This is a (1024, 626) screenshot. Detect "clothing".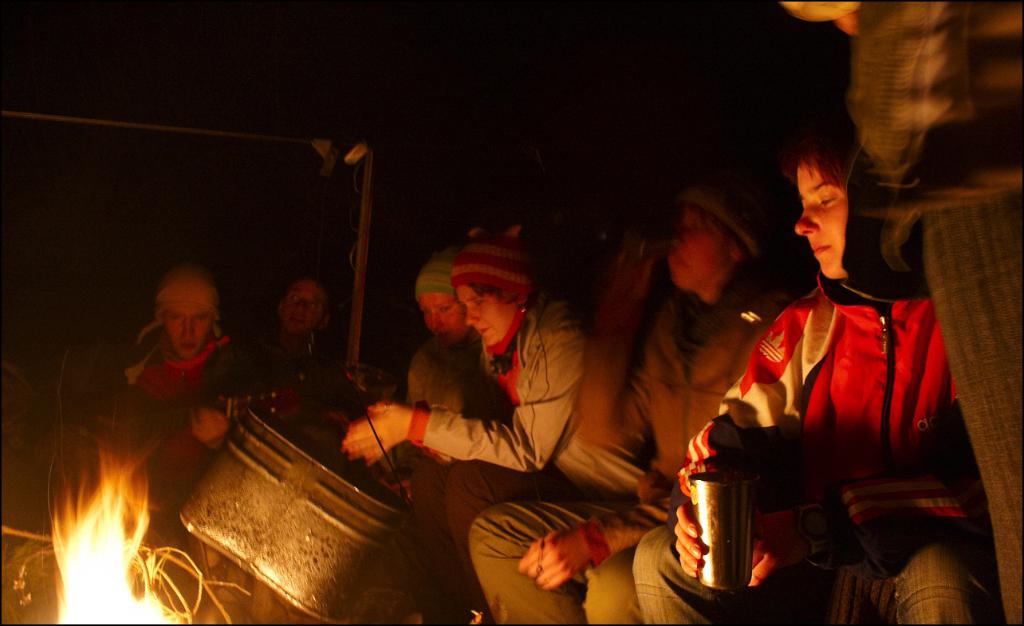
<box>98,333,249,526</box>.
